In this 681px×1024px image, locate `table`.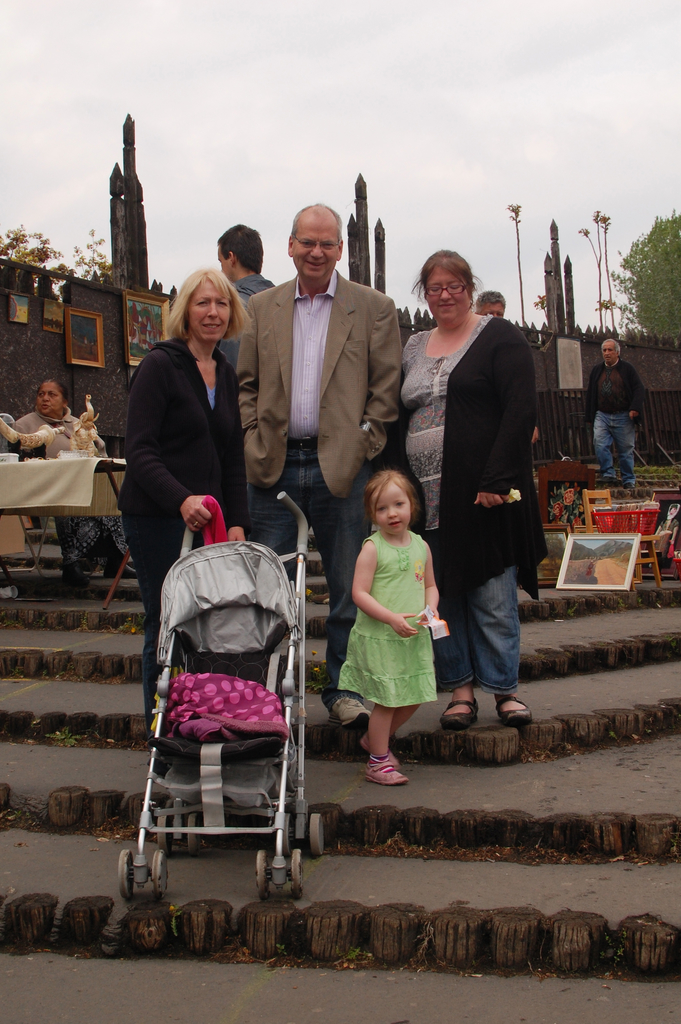
Bounding box: box=[1, 415, 128, 598].
